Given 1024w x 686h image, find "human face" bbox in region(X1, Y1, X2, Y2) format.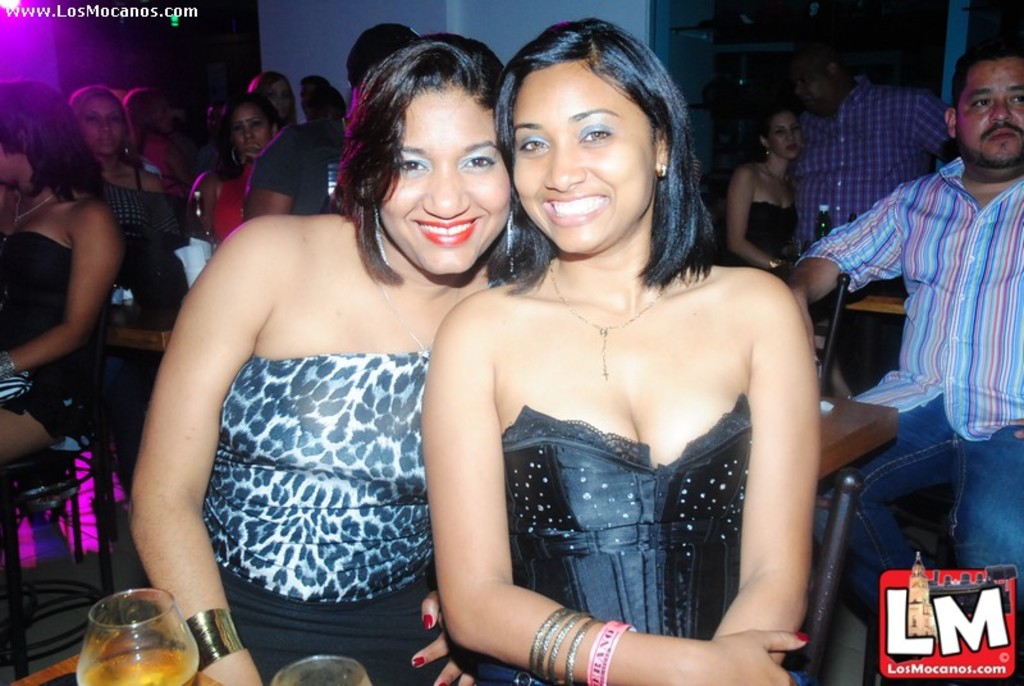
region(233, 106, 270, 150).
